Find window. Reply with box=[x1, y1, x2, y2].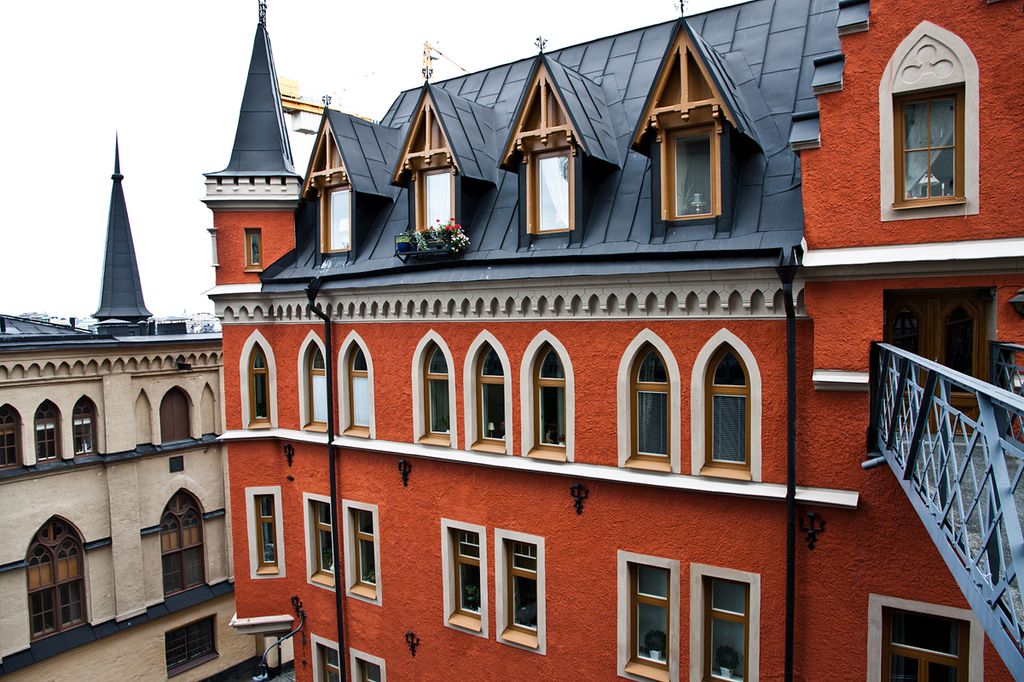
box=[630, 573, 669, 673].
